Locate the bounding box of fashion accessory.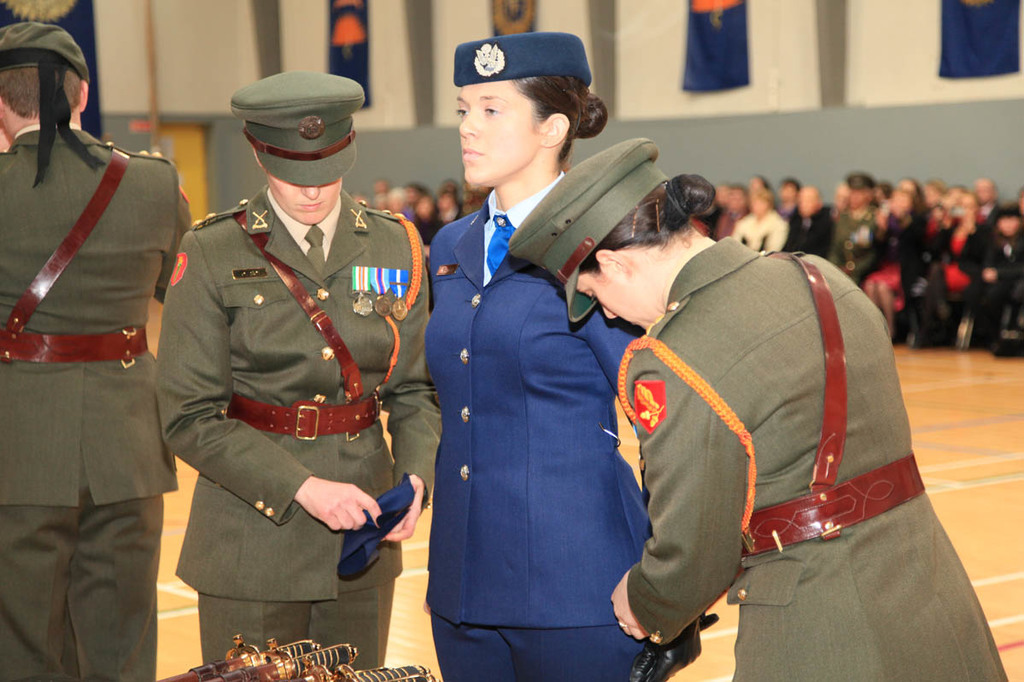
Bounding box: rect(305, 222, 326, 277).
